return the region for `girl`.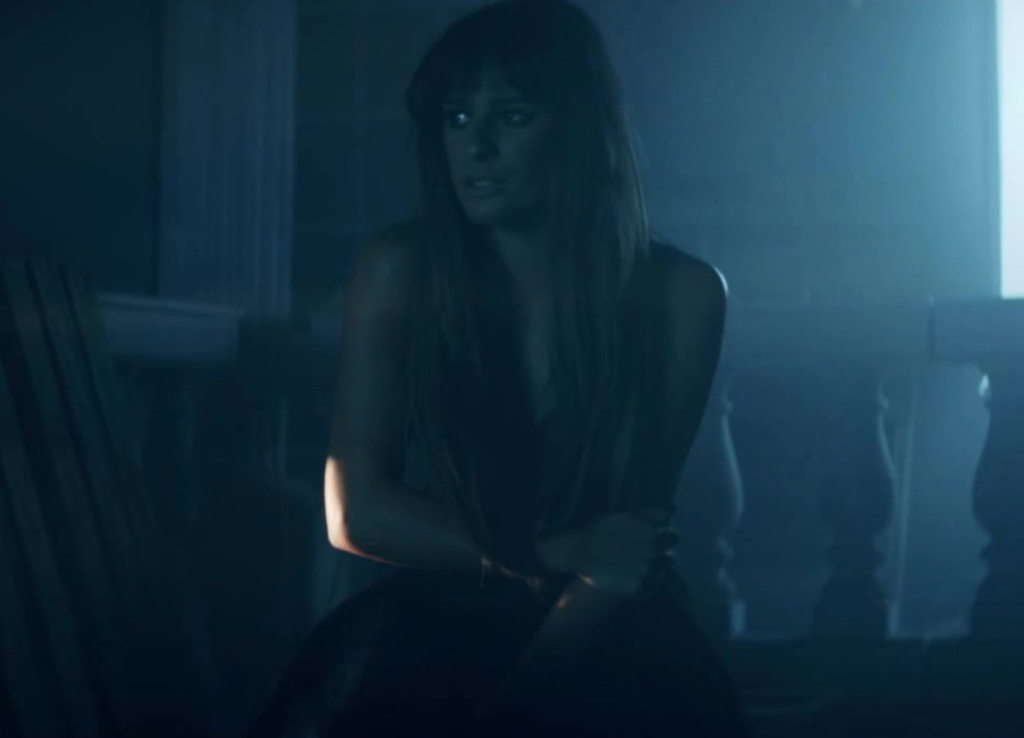
locate(314, 2, 731, 684).
